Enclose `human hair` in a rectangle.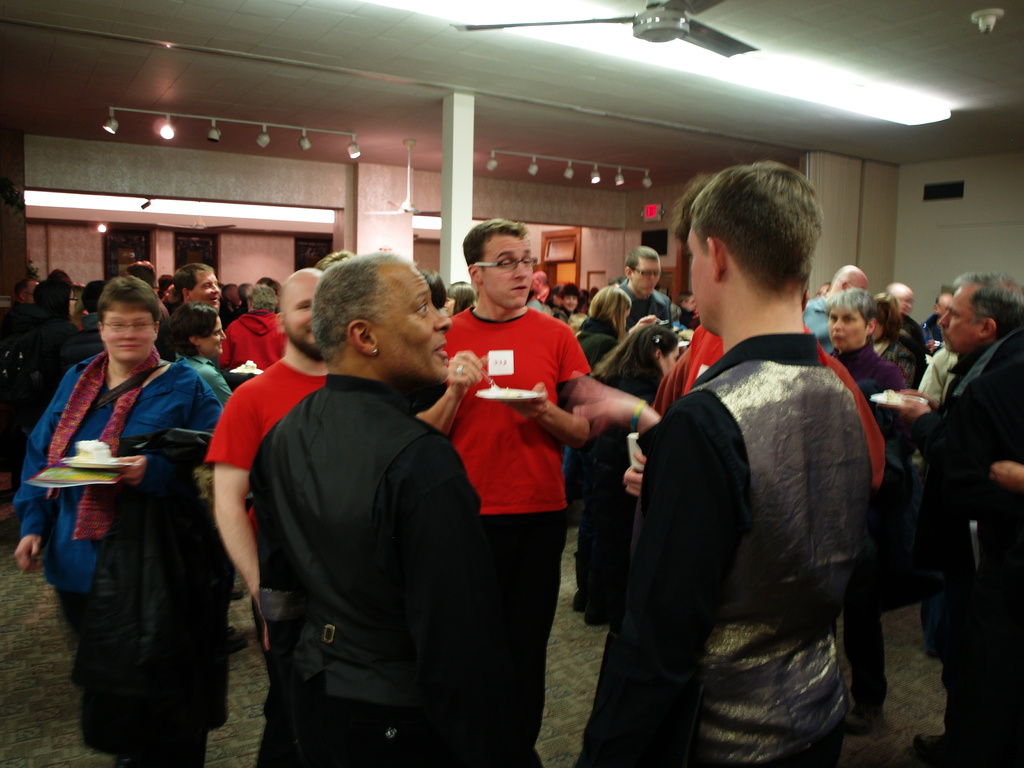
crop(950, 278, 1023, 338).
